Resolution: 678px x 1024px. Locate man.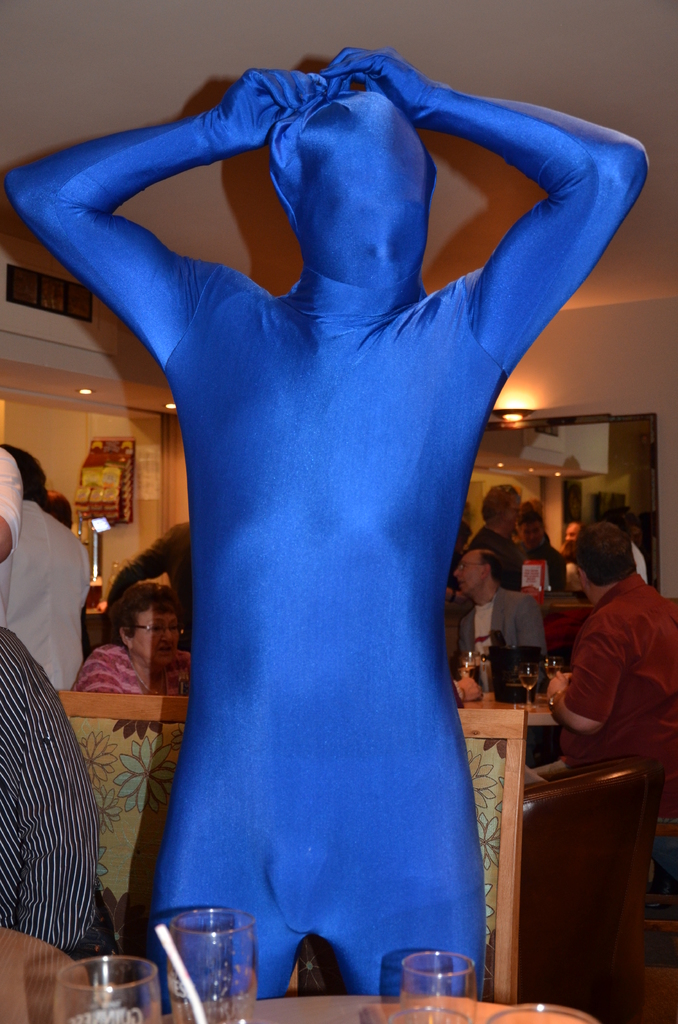
[left=0, top=444, right=93, bottom=690].
